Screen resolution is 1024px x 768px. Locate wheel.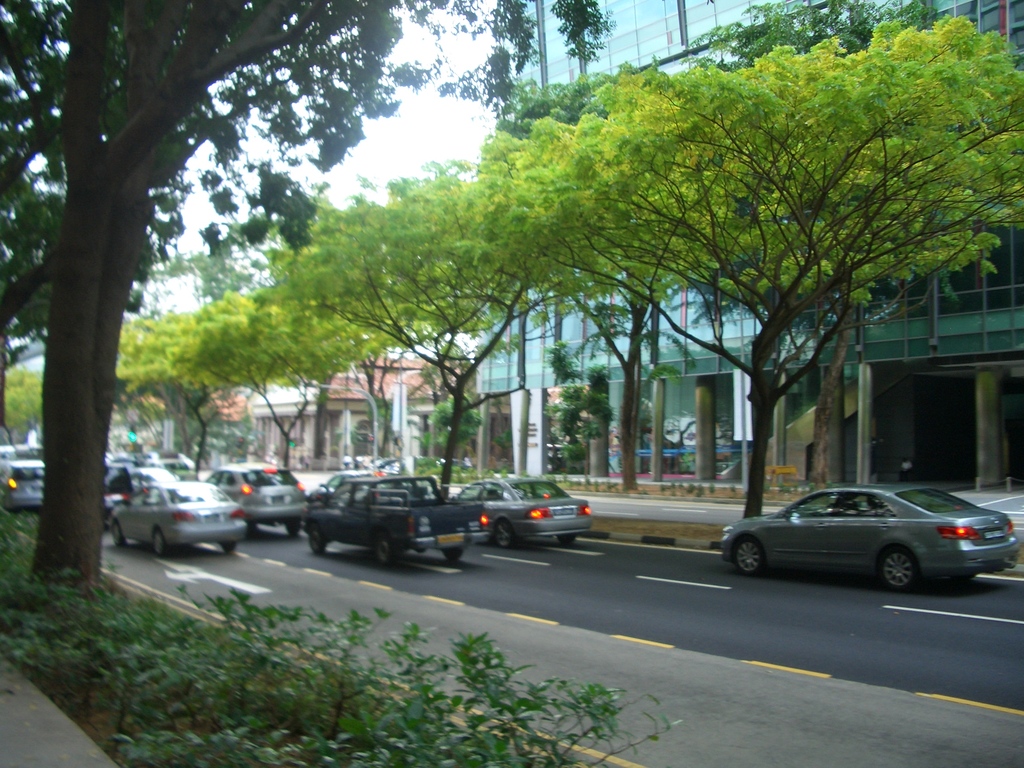
[x1=310, y1=525, x2=327, y2=554].
